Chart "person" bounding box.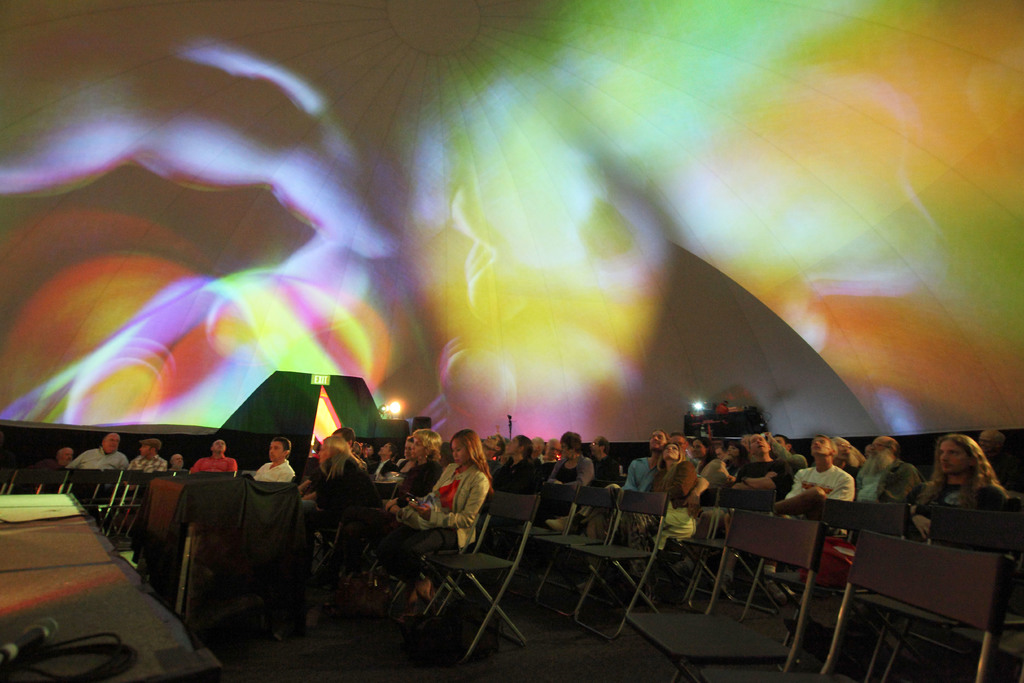
Charted: bbox=(741, 433, 787, 507).
